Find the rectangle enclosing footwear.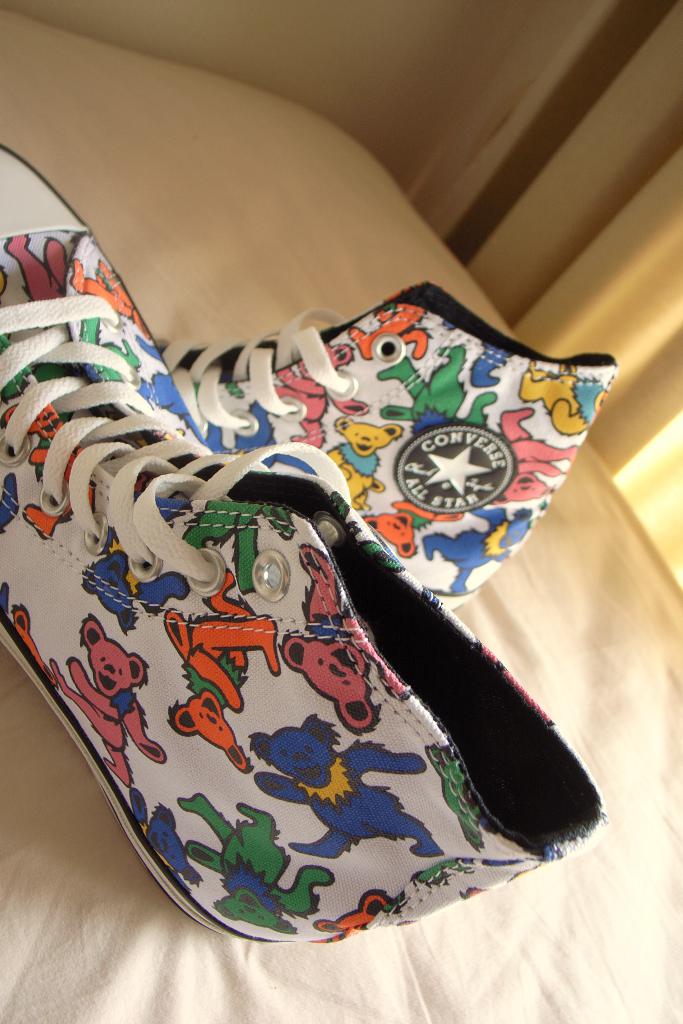
x1=1, y1=136, x2=599, y2=964.
